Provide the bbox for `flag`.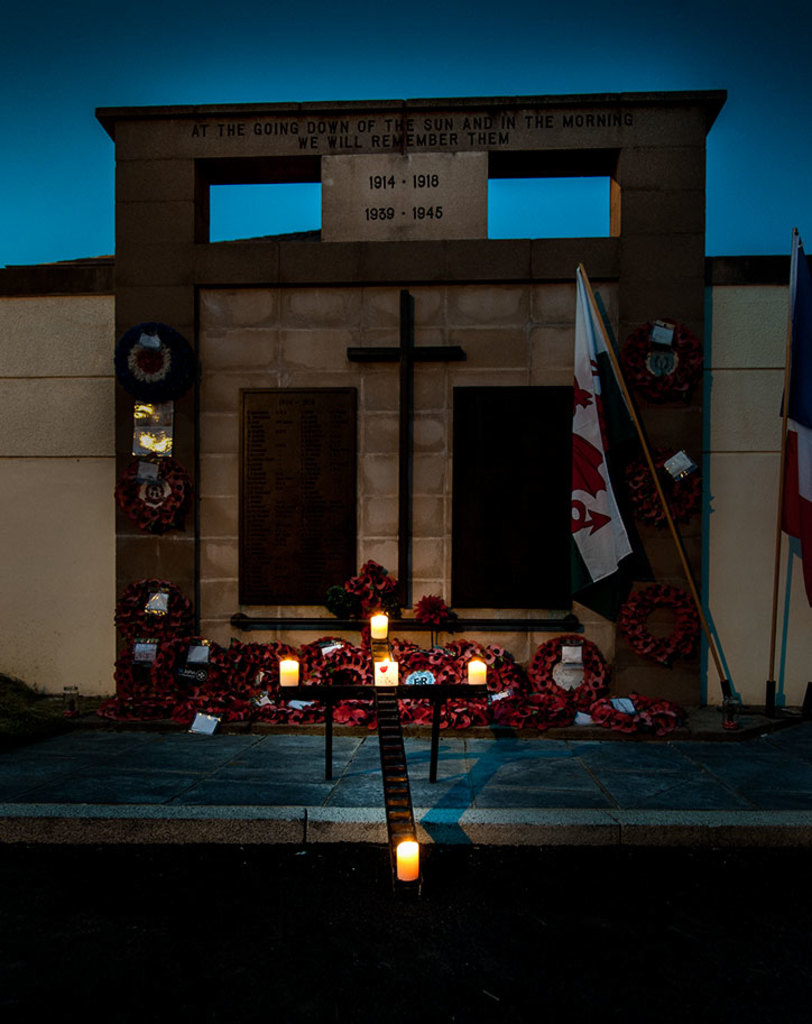
Rect(559, 218, 710, 683).
